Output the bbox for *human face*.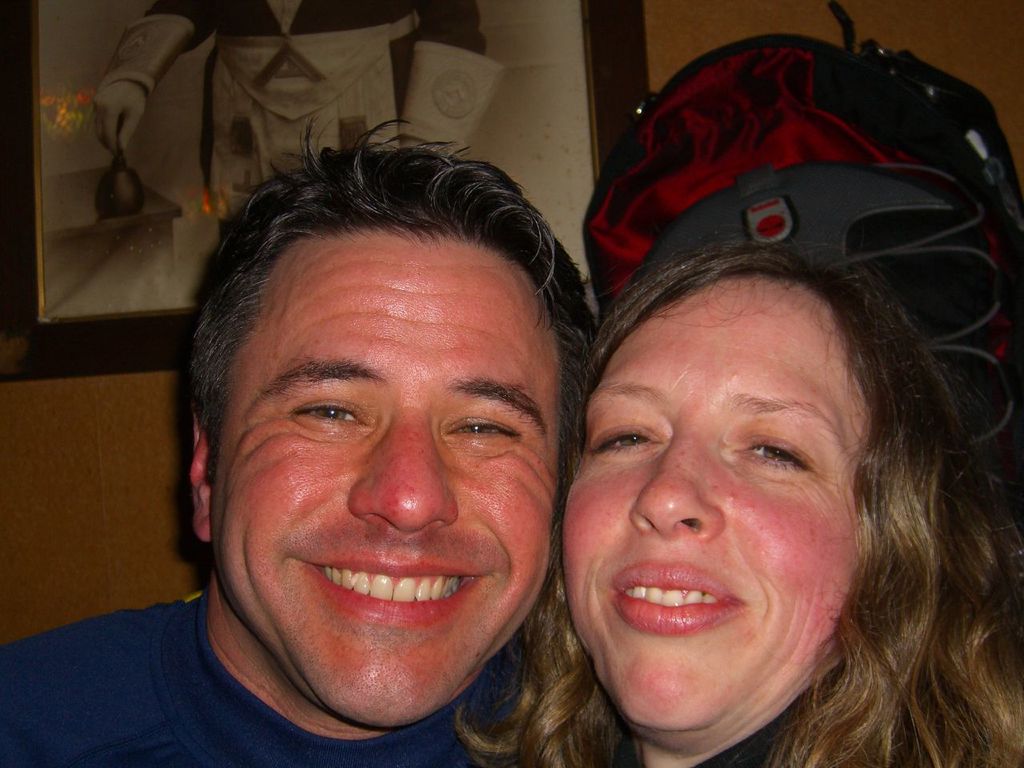
(x1=204, y1=234, x2=556, y2=723).
